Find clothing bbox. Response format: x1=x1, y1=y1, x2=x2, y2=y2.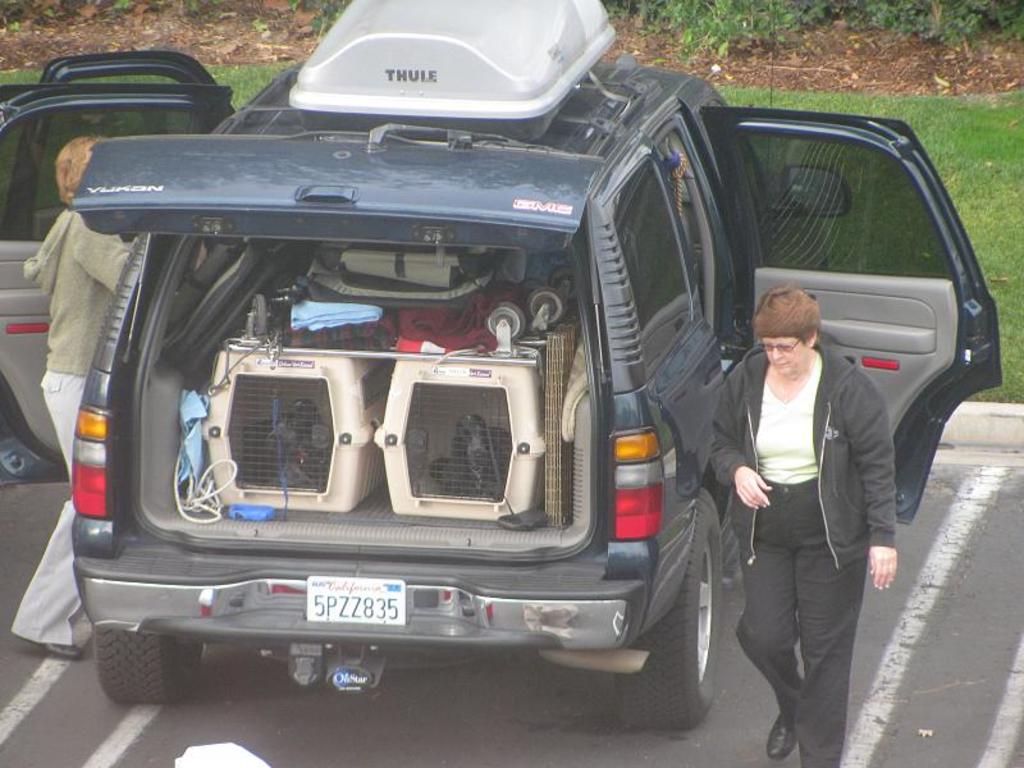
x1=719, y1=266, x2=884, y2=749.
